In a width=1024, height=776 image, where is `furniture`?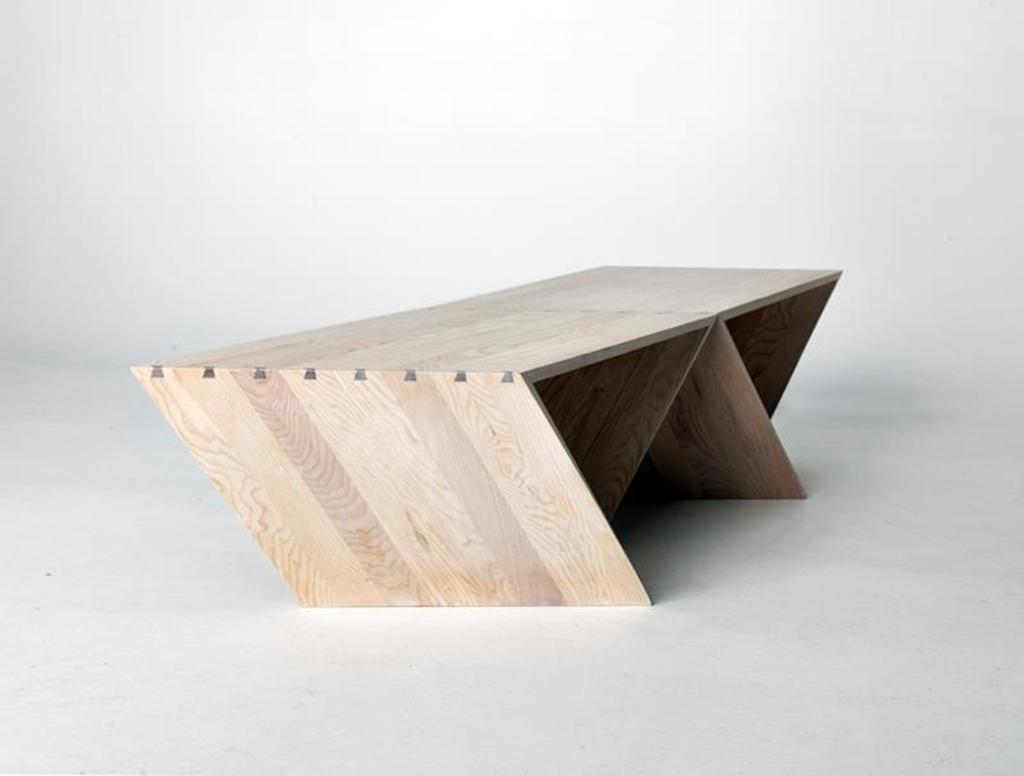
131,261,845,607.
